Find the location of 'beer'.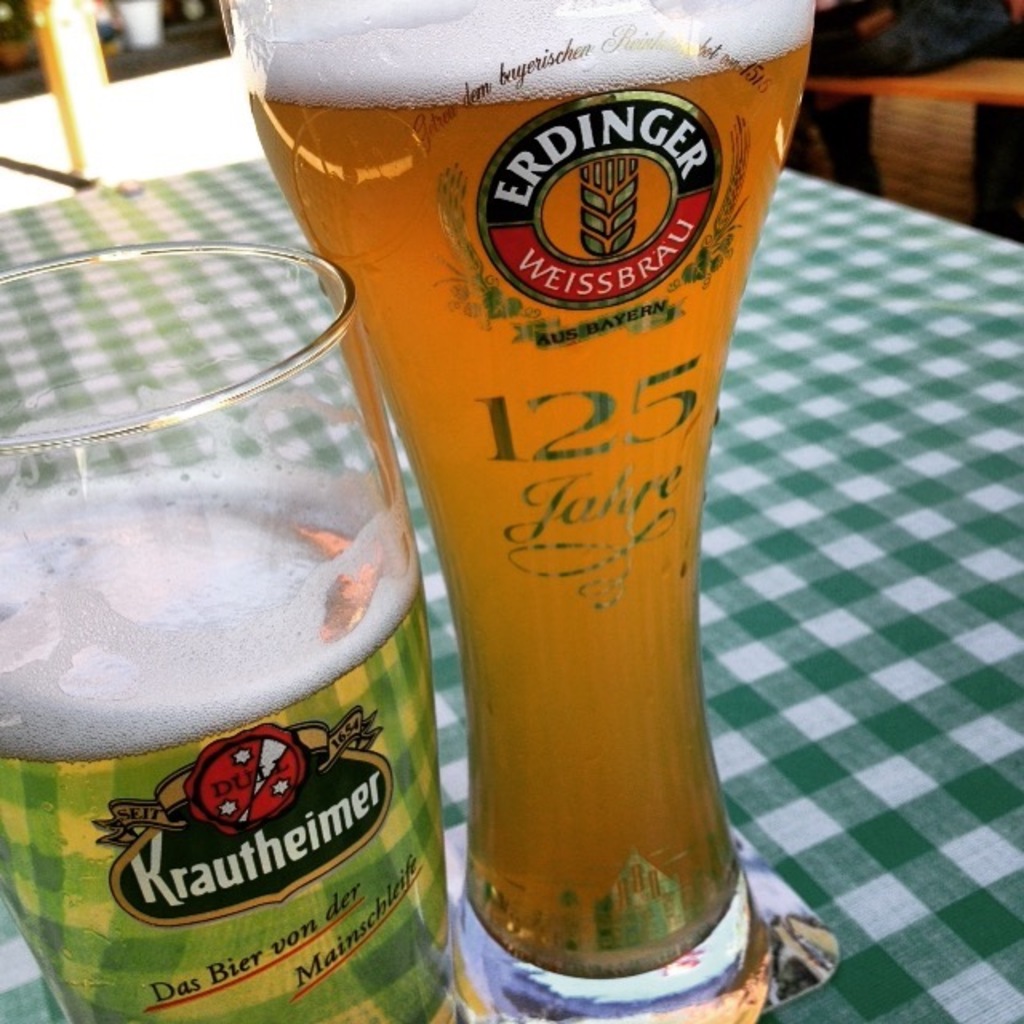
Location: [237, 0, 813, 979].
